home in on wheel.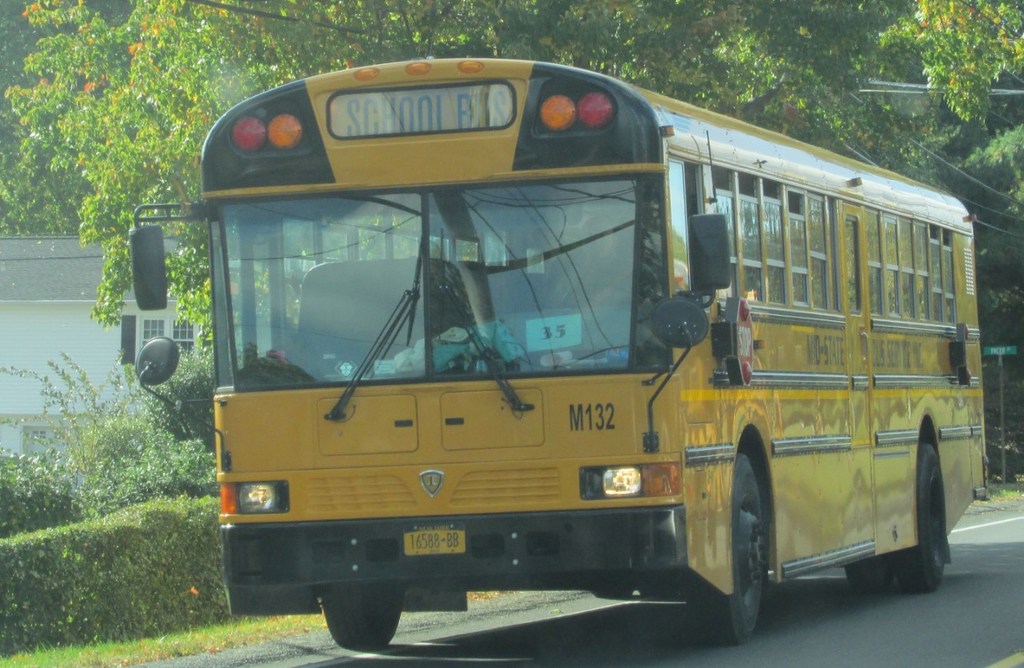
Homed in at Rect(588, 589, 634, 600).
